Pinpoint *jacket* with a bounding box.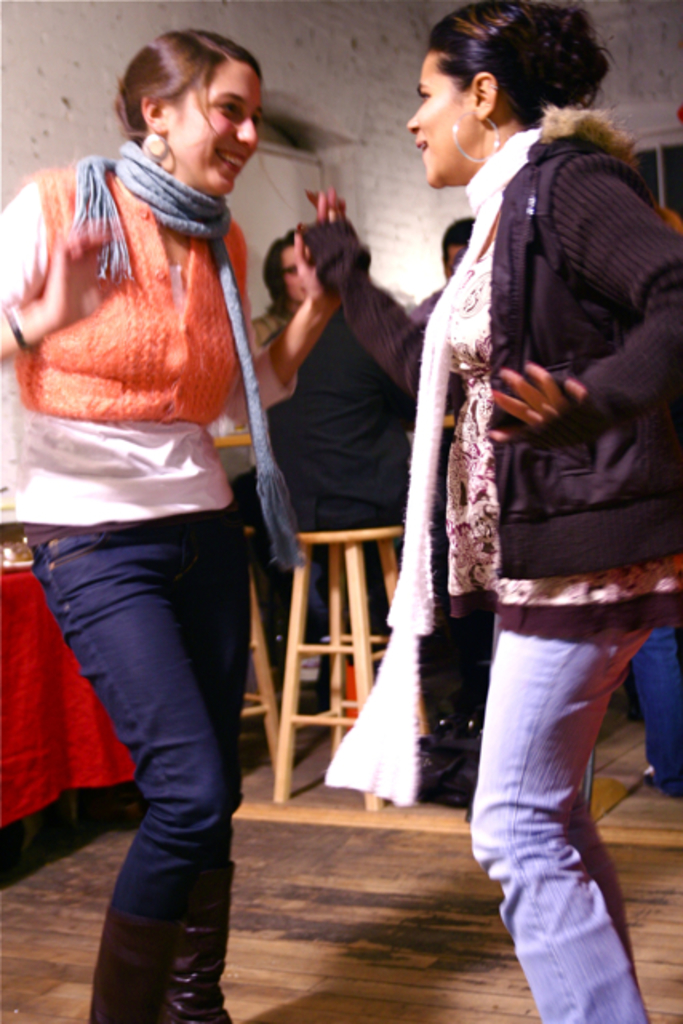
{"x1": 16, "y1": 152, "x2": 248, "y2": 422}.
